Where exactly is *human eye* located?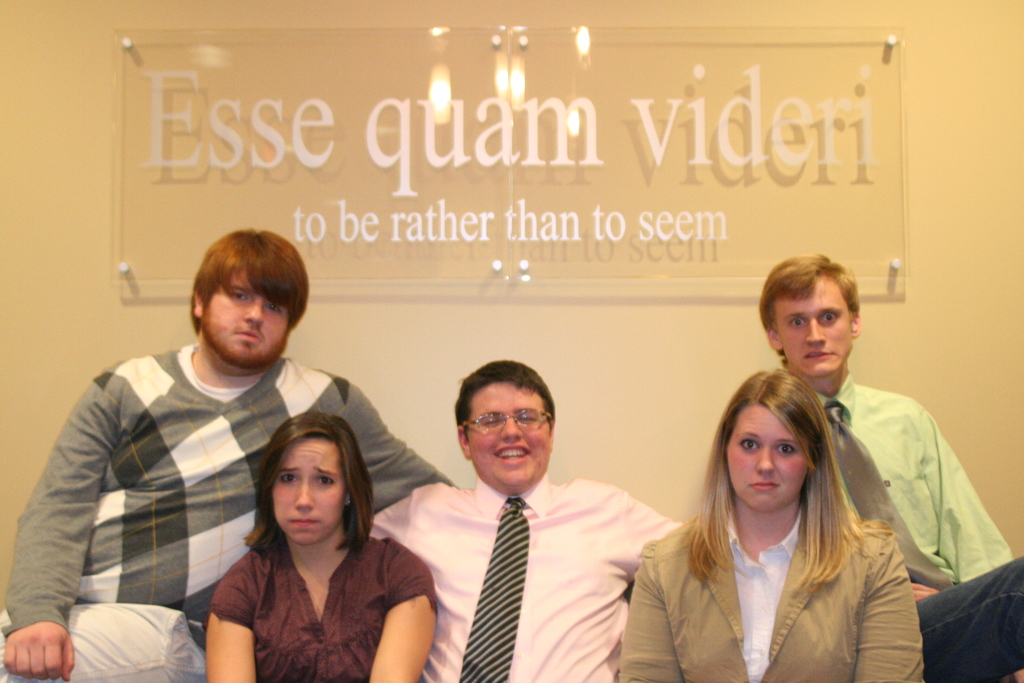
Its bounding box is [x1=739, y1=437, x2=758, y2=454].
